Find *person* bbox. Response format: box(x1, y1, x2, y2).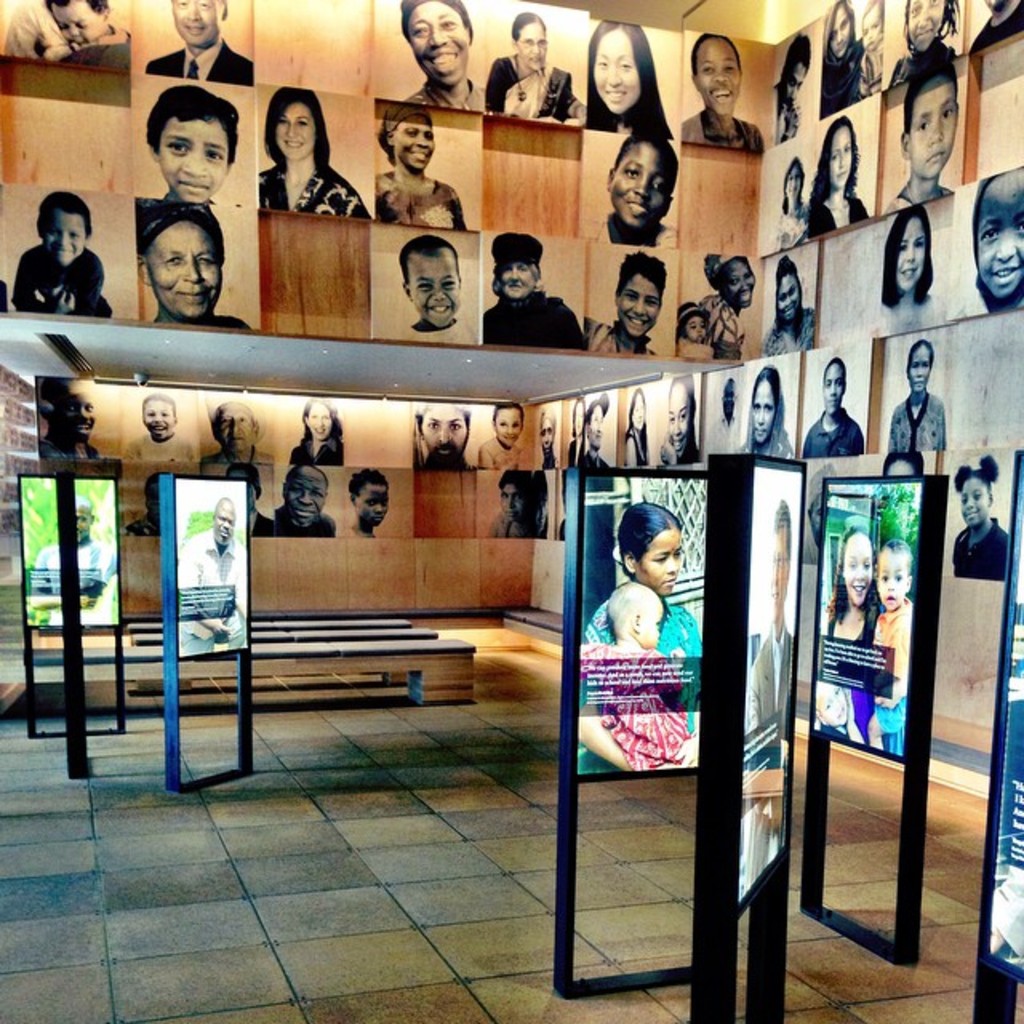
box(878, 58, 955, 214).
